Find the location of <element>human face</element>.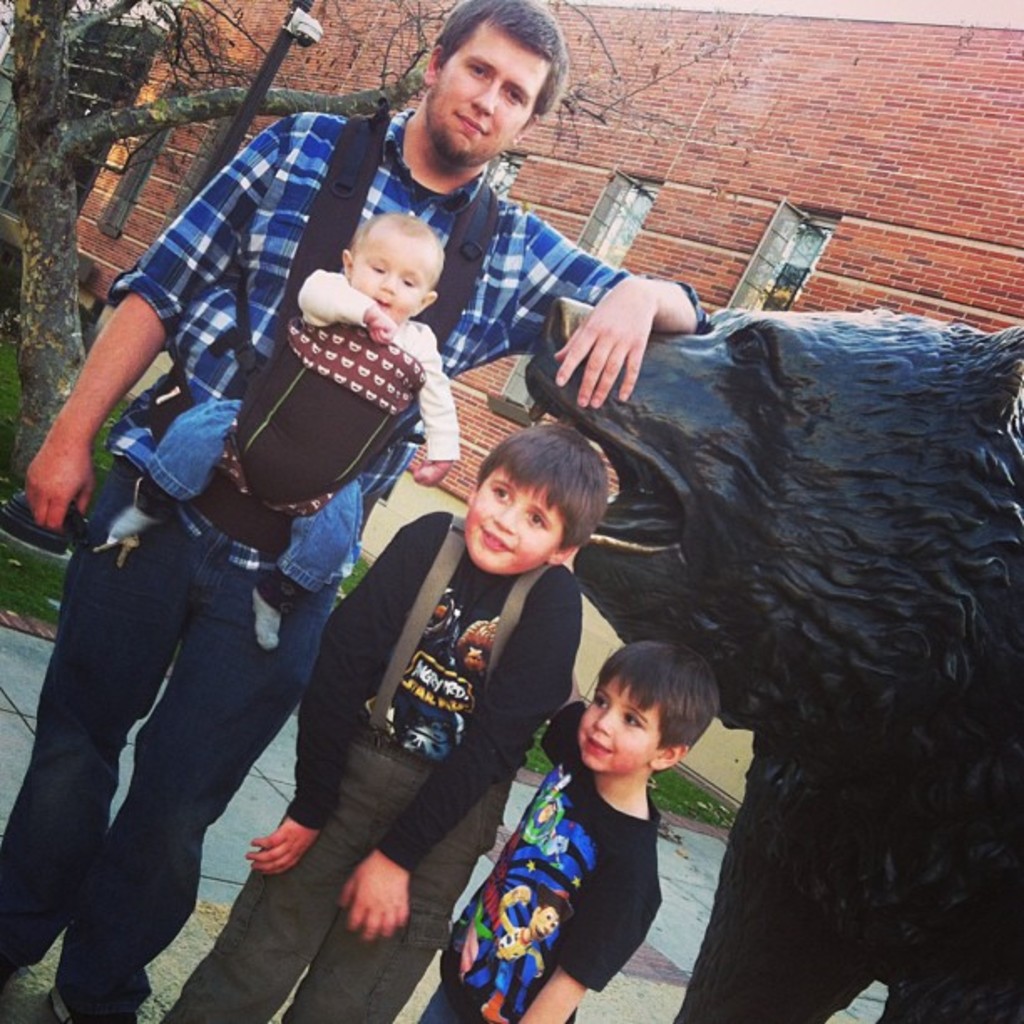
Location: 579,678,664,778.
